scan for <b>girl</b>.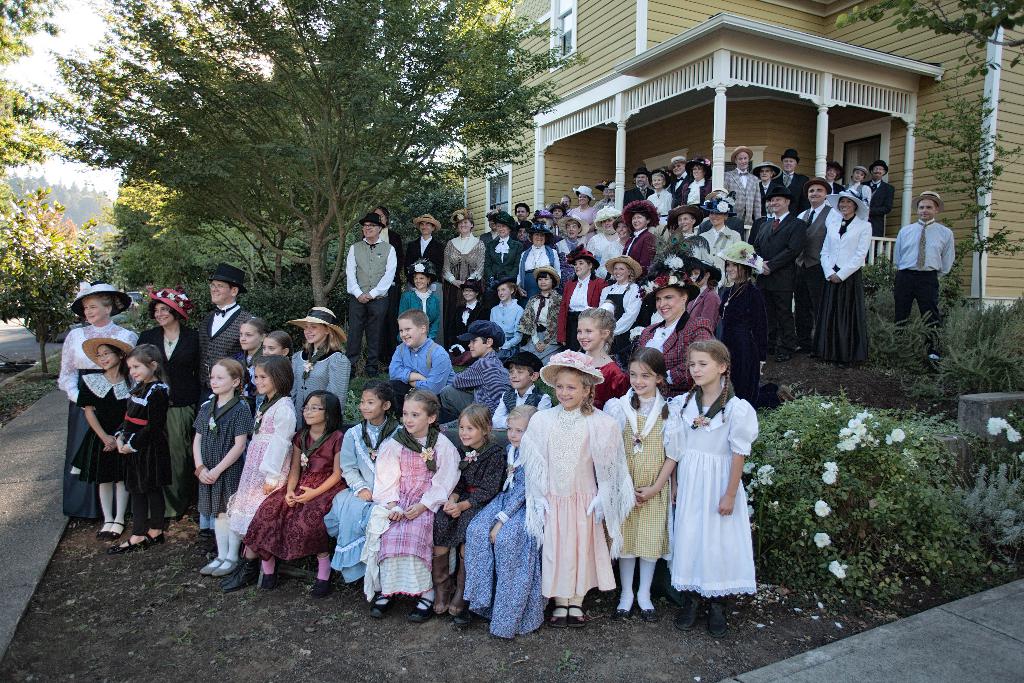
Scan result: detection(325, 375, 404, 593).
